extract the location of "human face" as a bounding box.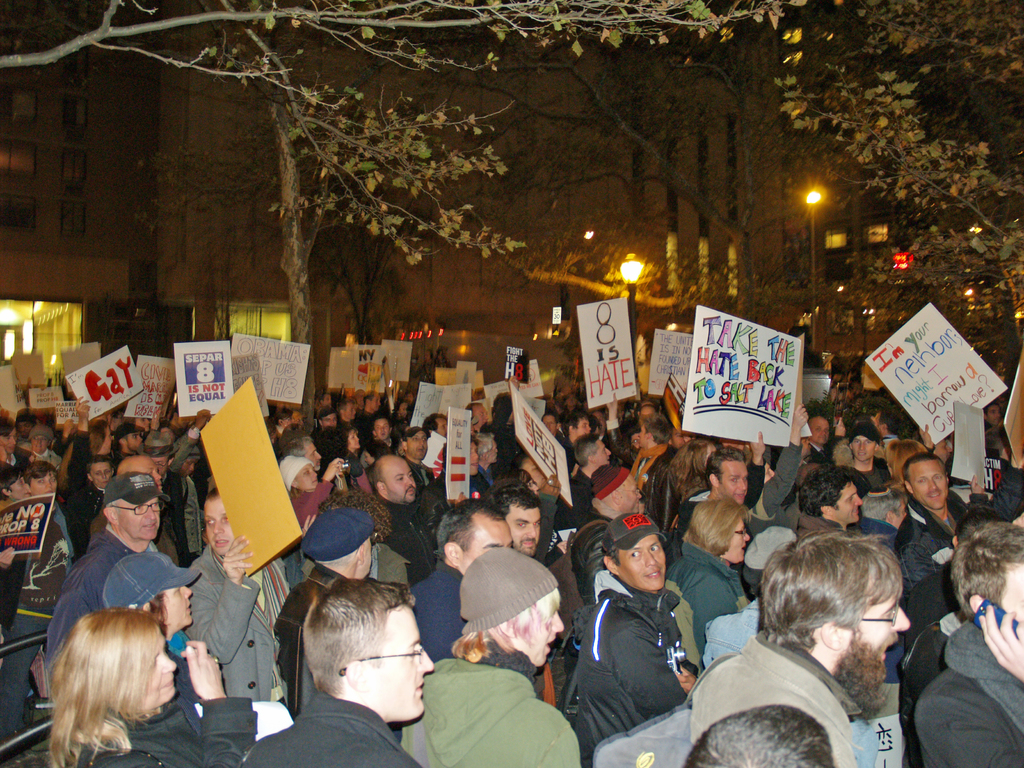
{"x1": 136, "y1": 417, "x2": 150, "y2": 431}.
